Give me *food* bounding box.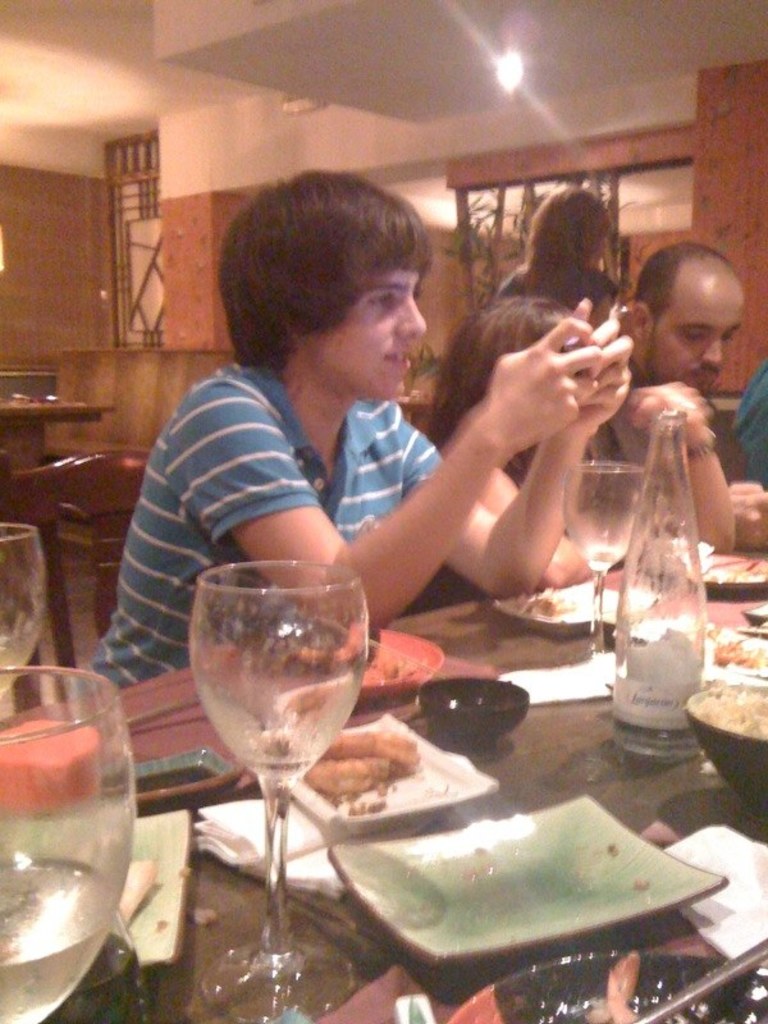
BBox(708, 632, 767, 669).
